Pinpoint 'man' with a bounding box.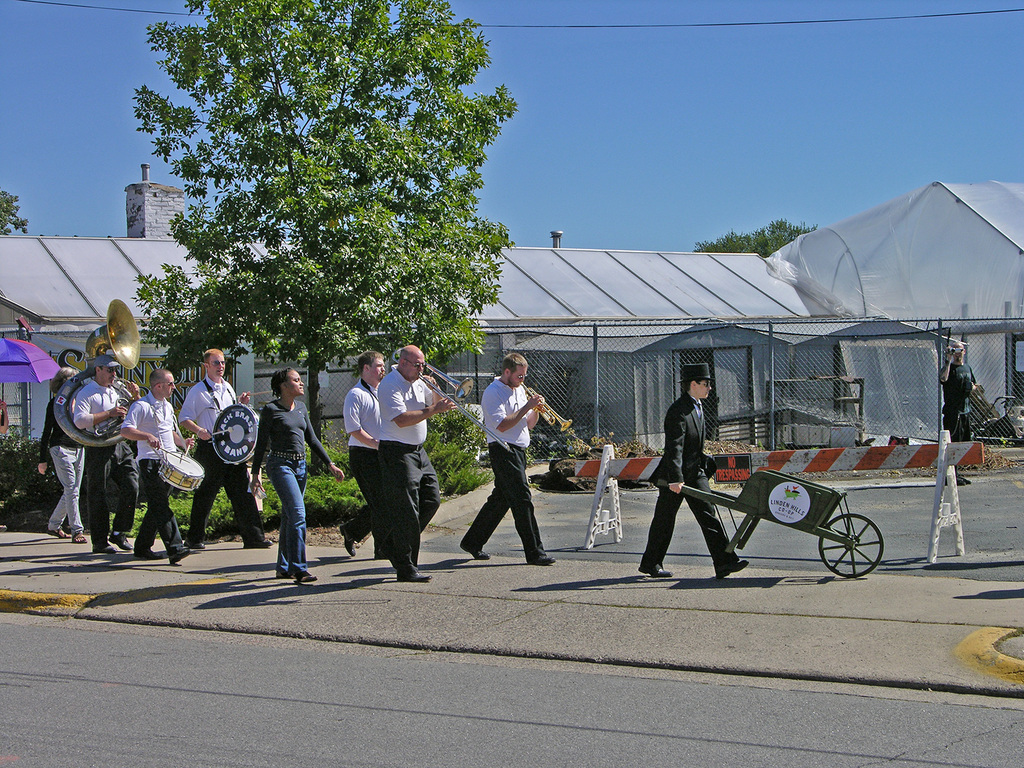
939/339/984/443.
